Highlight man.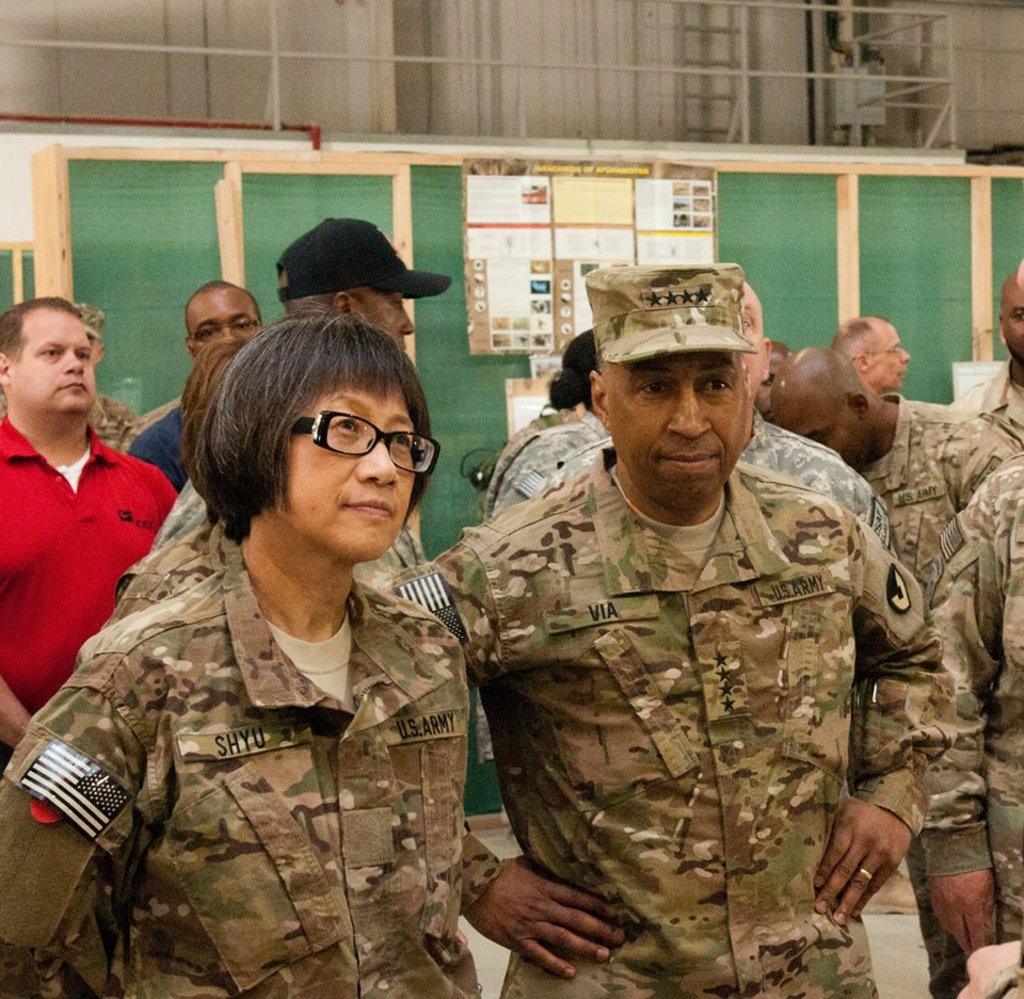
Highlighted region: <bbox>427, 259, 953, 998</bbox>.
